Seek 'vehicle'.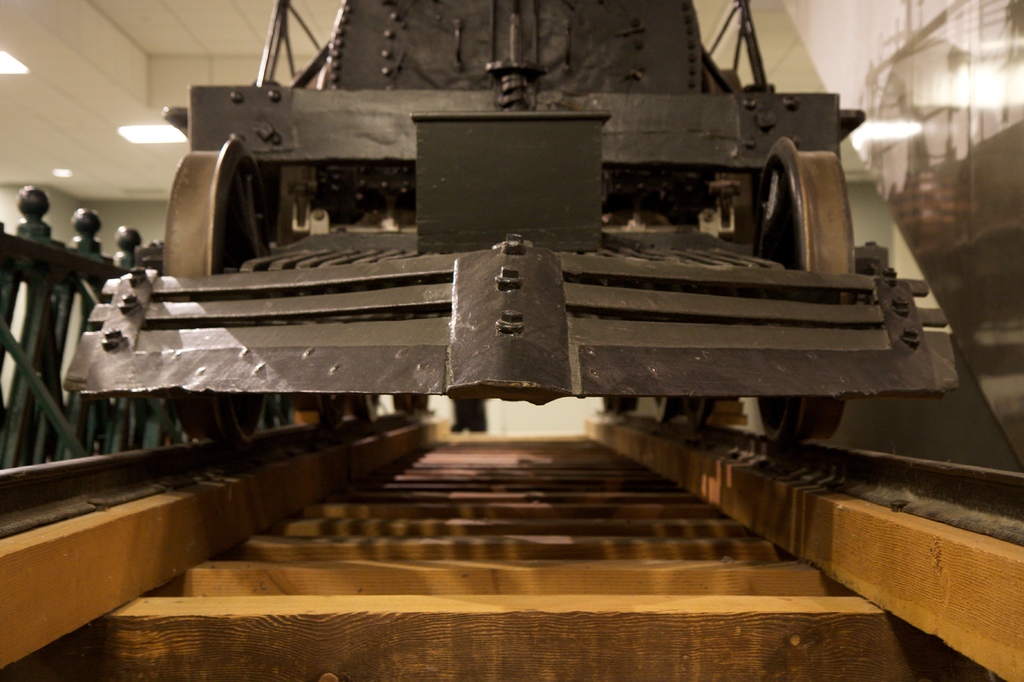
[0,0,1023,681].
